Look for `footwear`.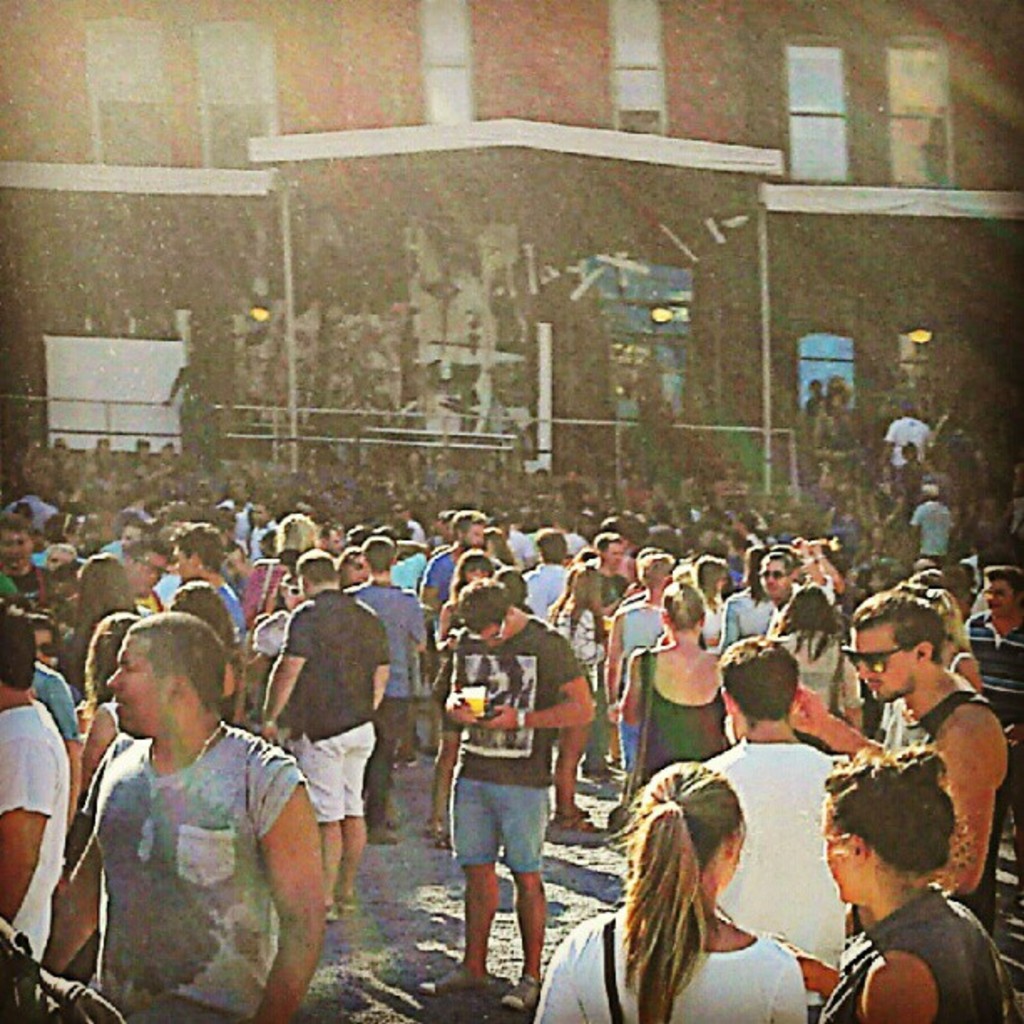
Found: <bbox>366, 820, 395, 852</bbox>.
